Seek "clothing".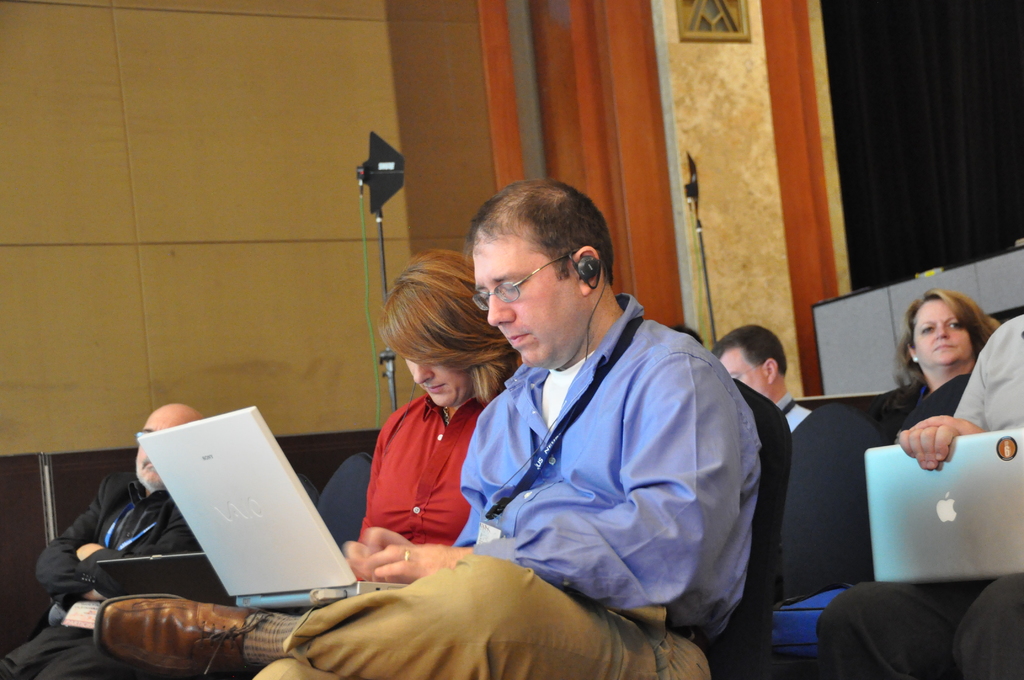
rect(820, 308, 1023, 679).
